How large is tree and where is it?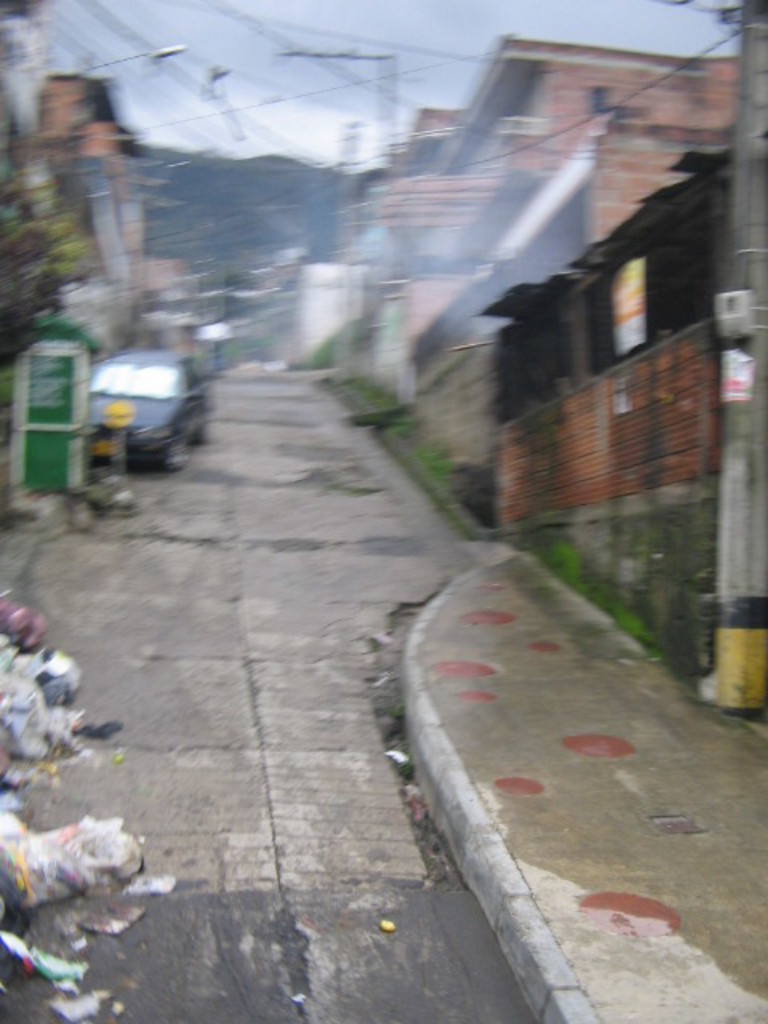
Bounding box: (left=0, top=155, right=90, bottom=336).
